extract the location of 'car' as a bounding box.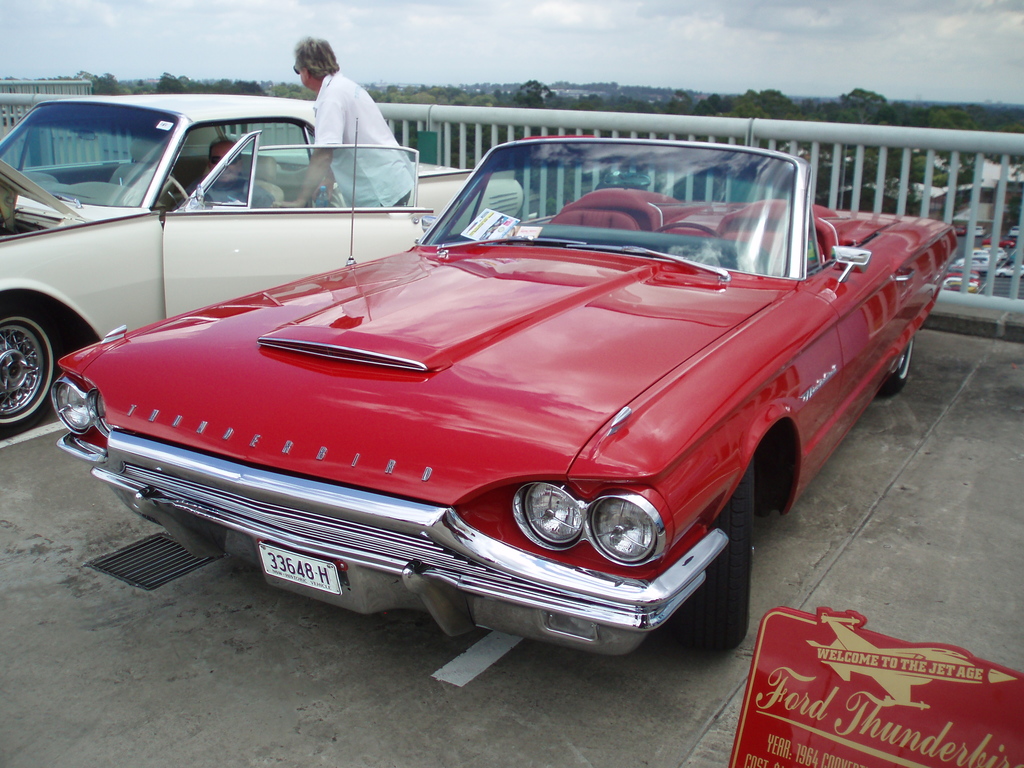
detection(0, 95, 524, 436).
